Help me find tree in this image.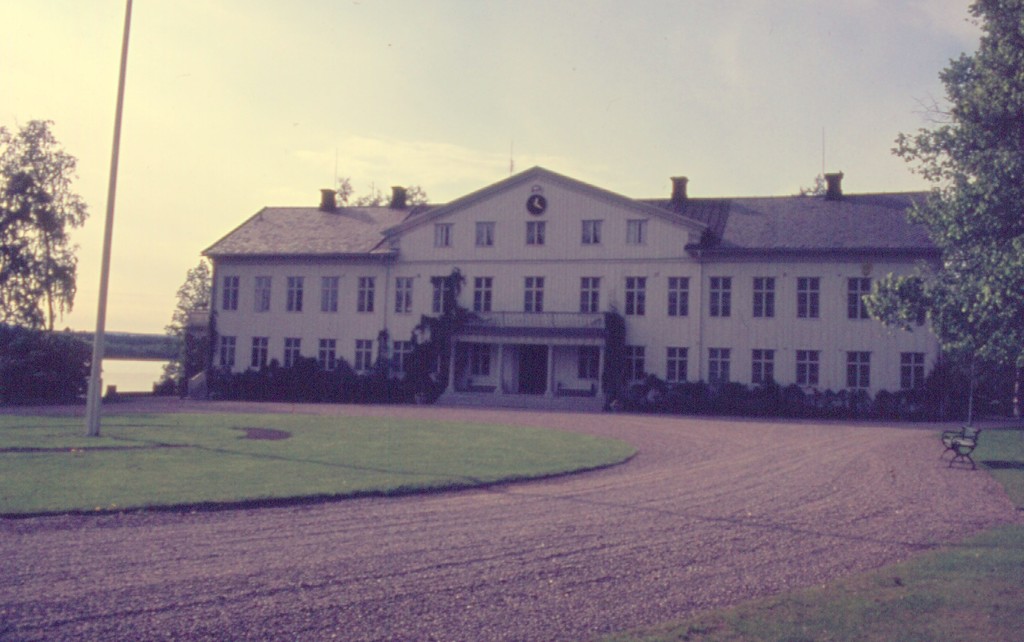
Found it: bbox=(4, 82, 82, 370).
